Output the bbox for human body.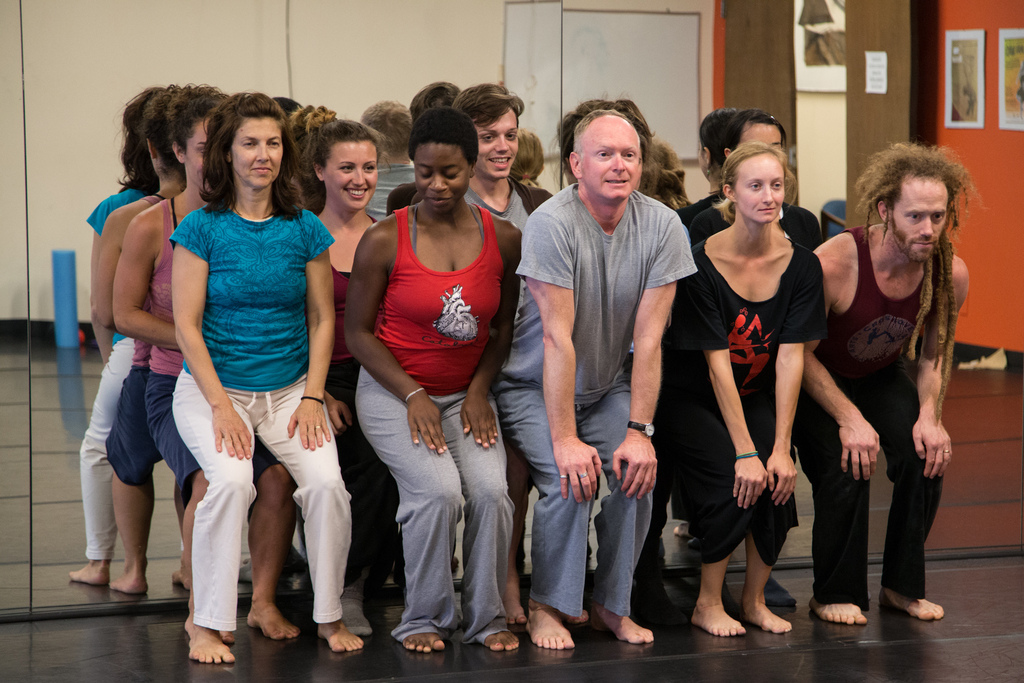
820 111 970 640.
